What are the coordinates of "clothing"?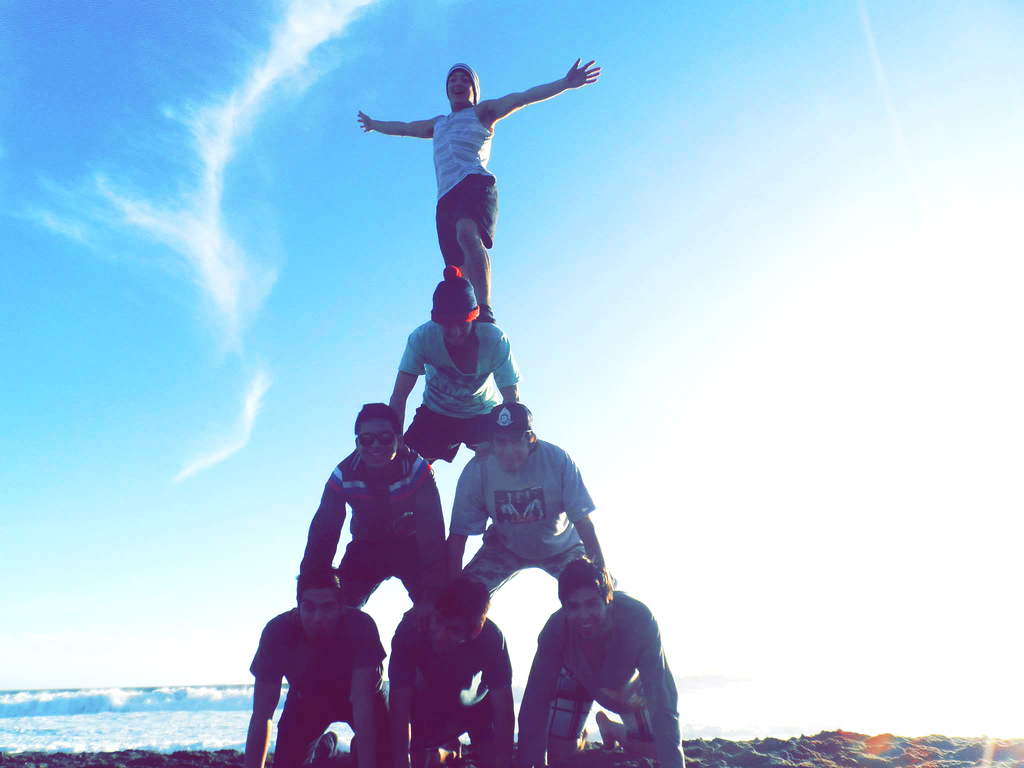
box(301, 457, 467, 641).
